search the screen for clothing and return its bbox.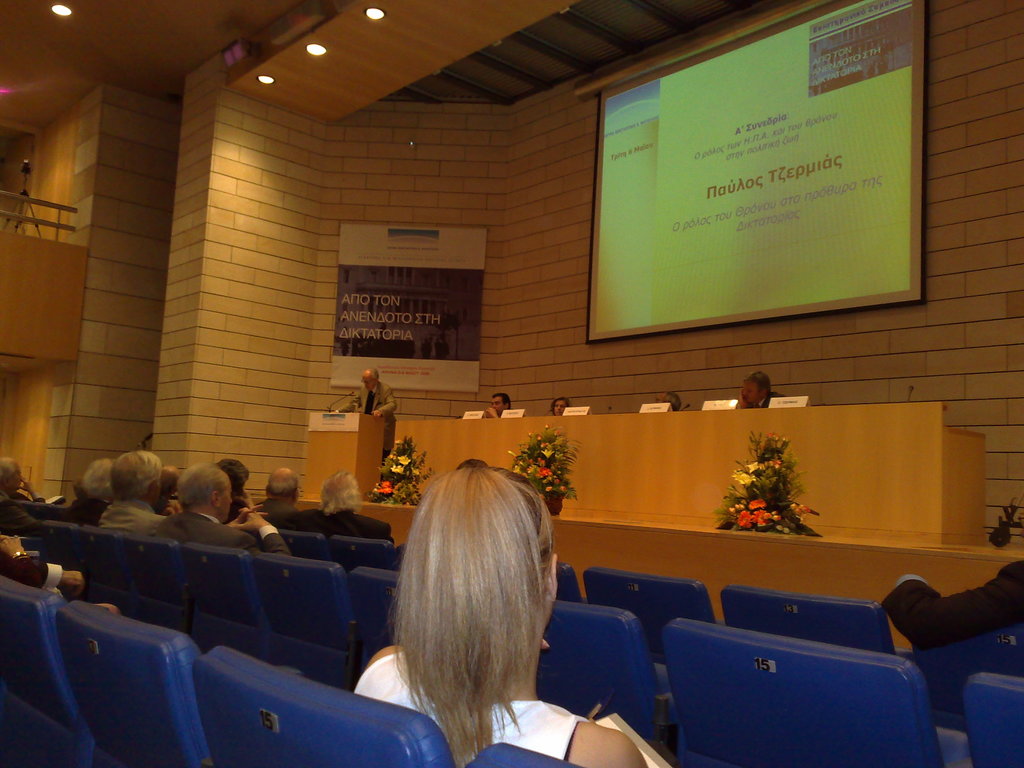
Found: locate(354, 646, 582, 767).
